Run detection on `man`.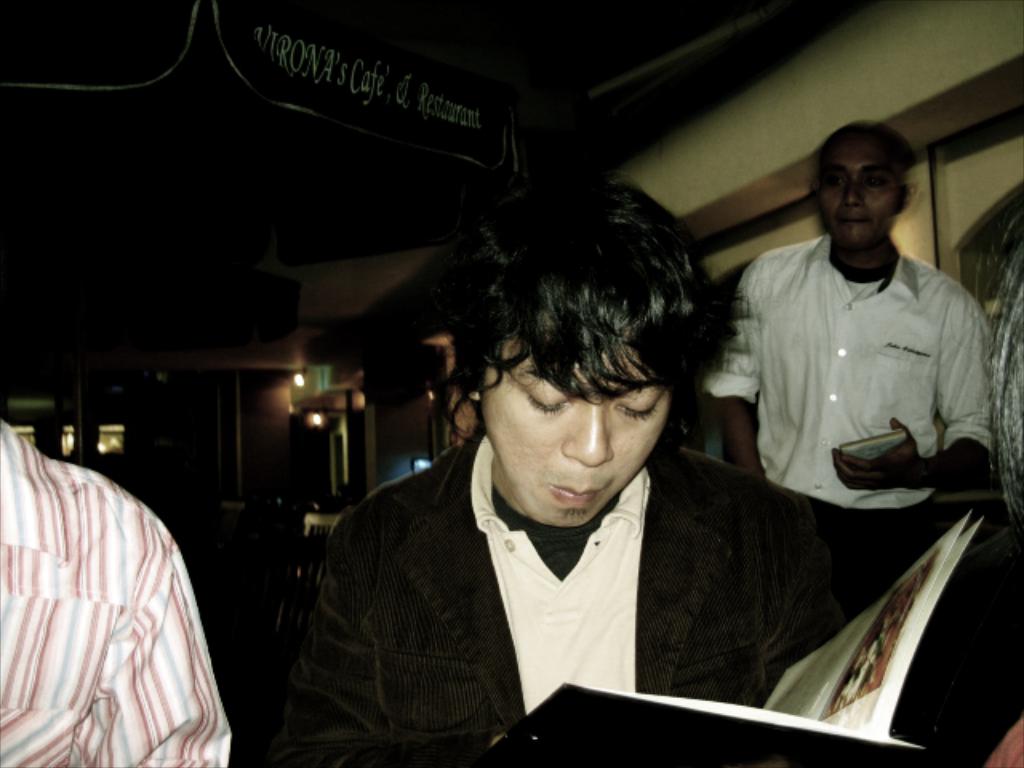
Result: (310, 181, 805, 766).
